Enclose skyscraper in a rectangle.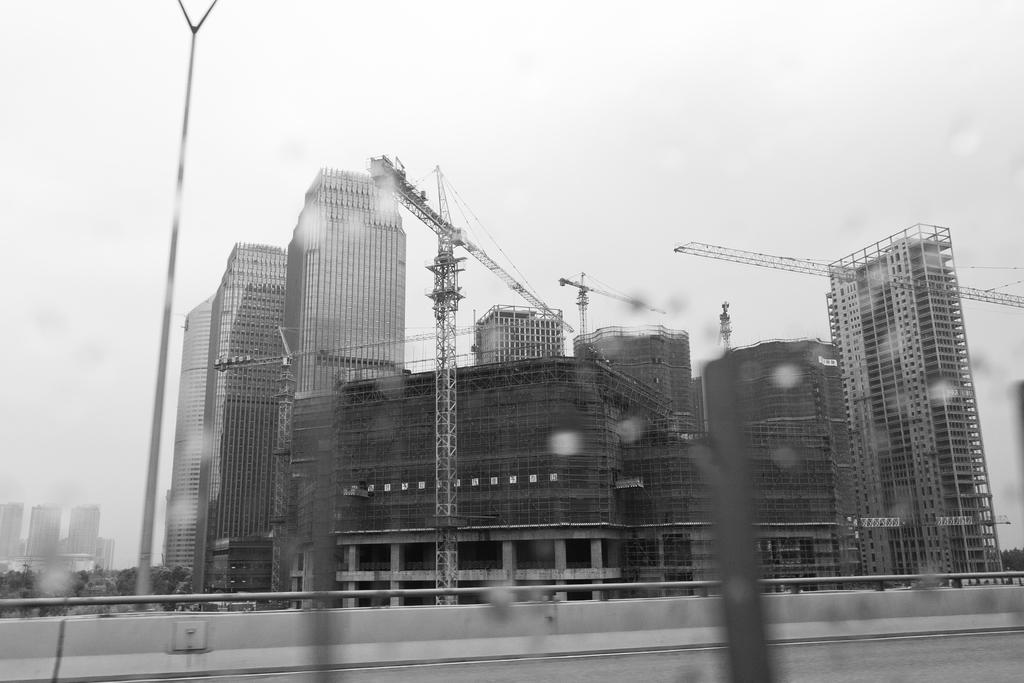
819/220/1023/586.
